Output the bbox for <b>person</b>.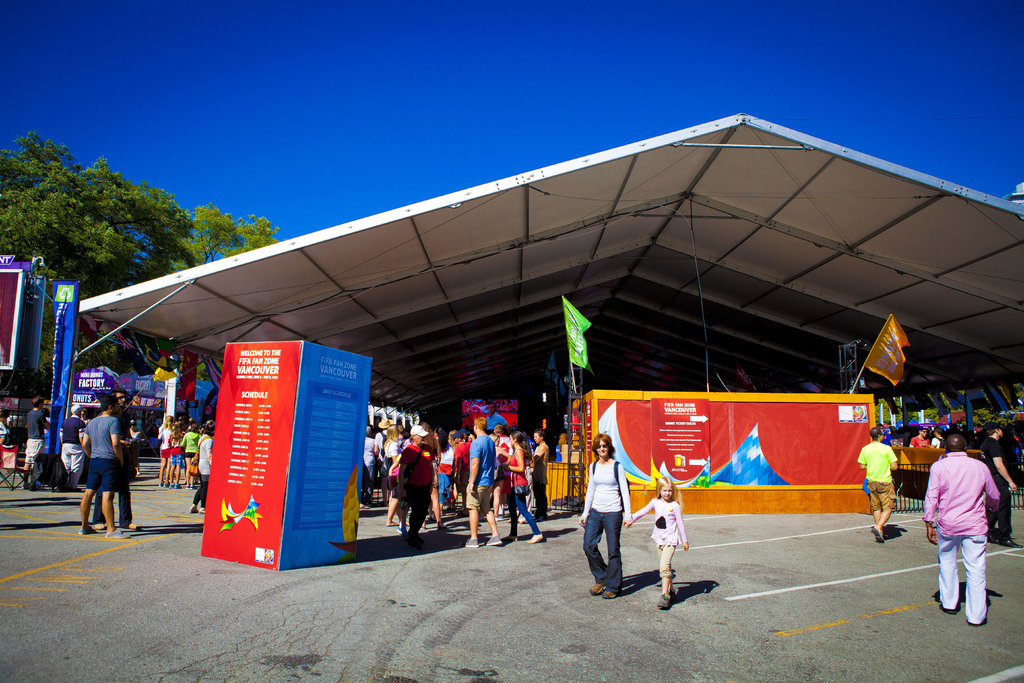
crop(61, 405, 85, 495).
